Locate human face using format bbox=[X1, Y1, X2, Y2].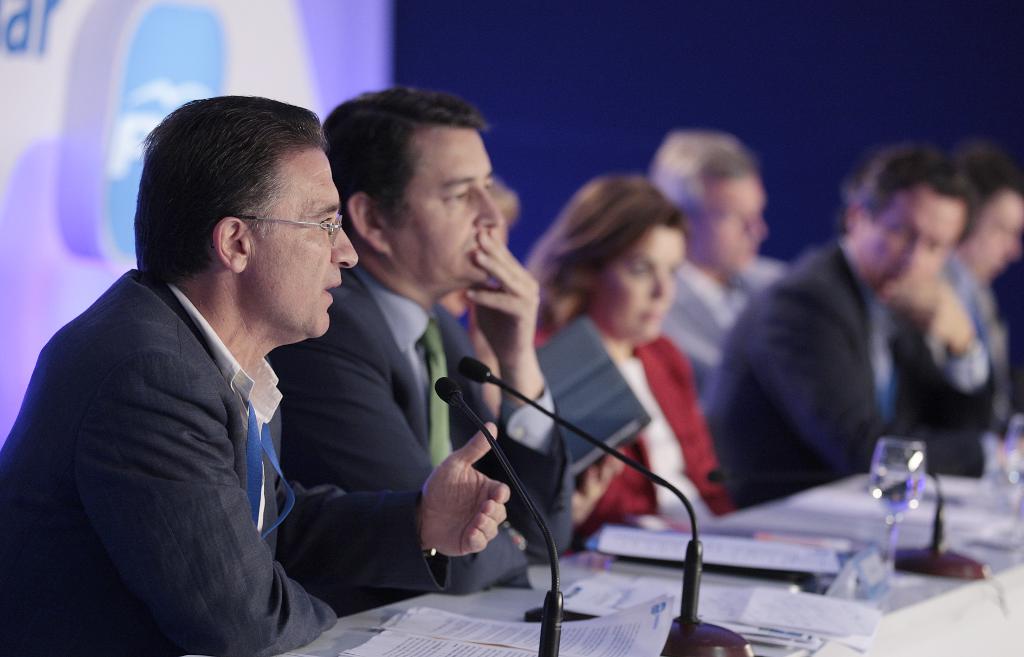
bbox=[857, 187, 967, 297].
